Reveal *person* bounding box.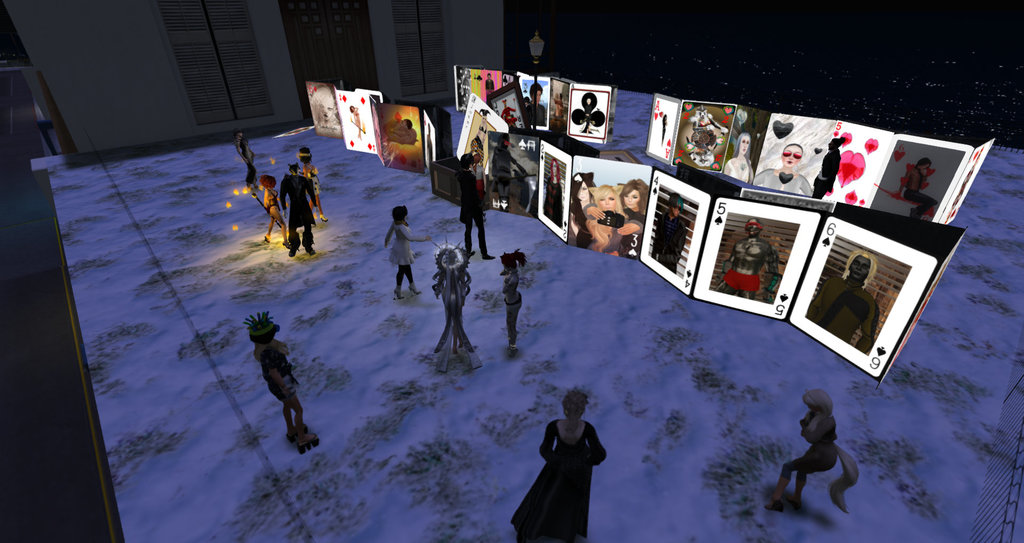
Revealed: (593, 177, 645, 254).
